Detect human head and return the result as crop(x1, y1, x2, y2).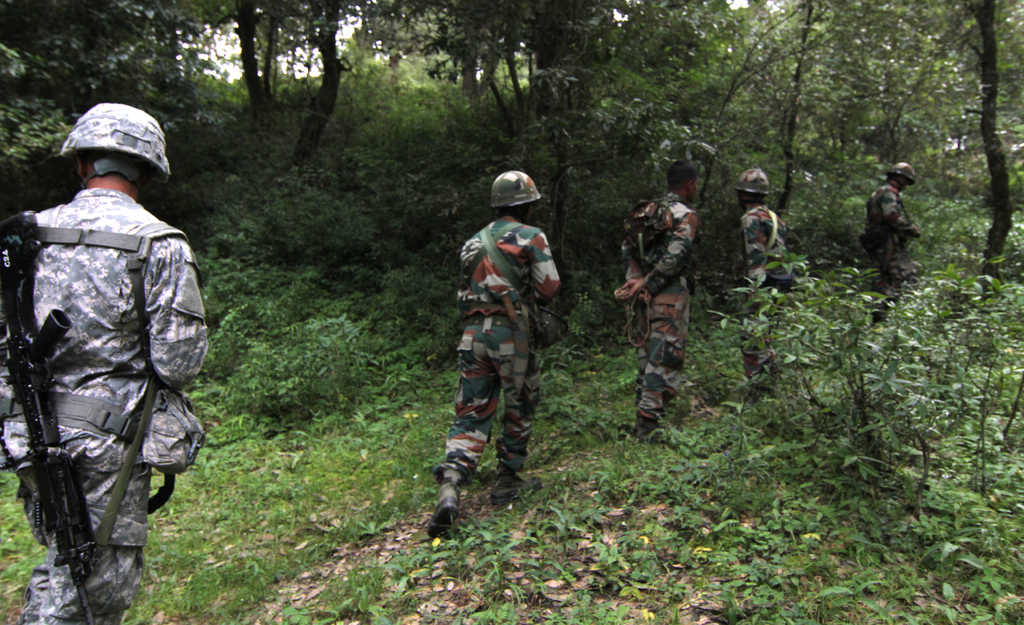
crop(488, 170, 541, 217).
